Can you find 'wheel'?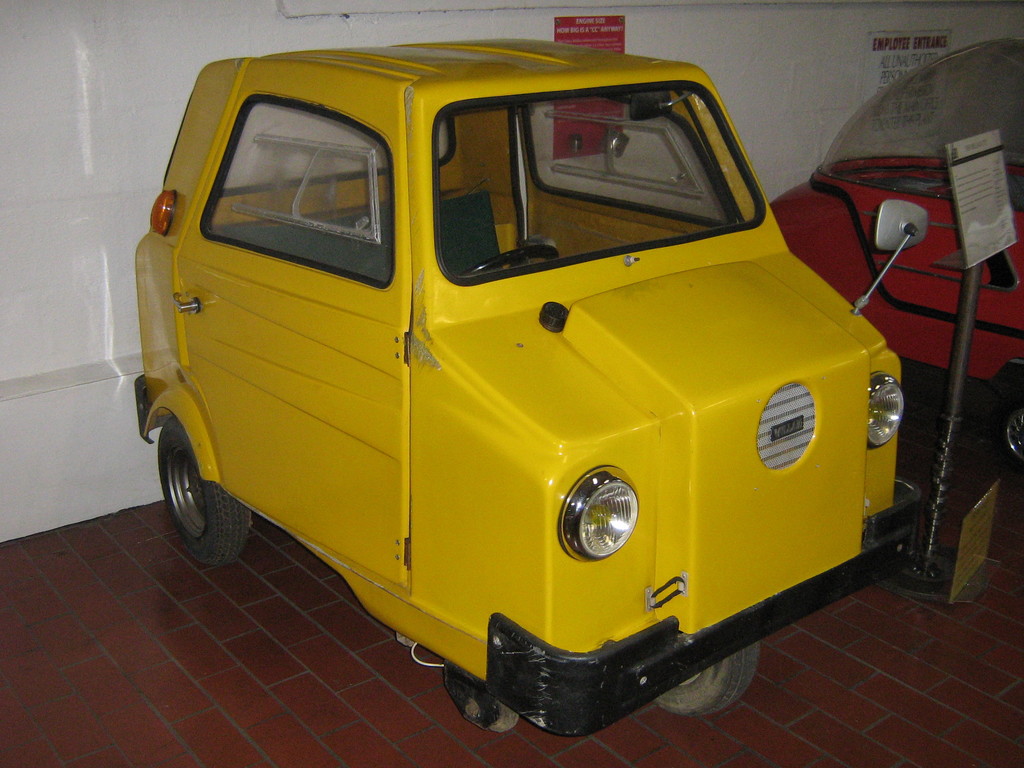
Yes, bounding box: box(447, 669, 515, 740).
